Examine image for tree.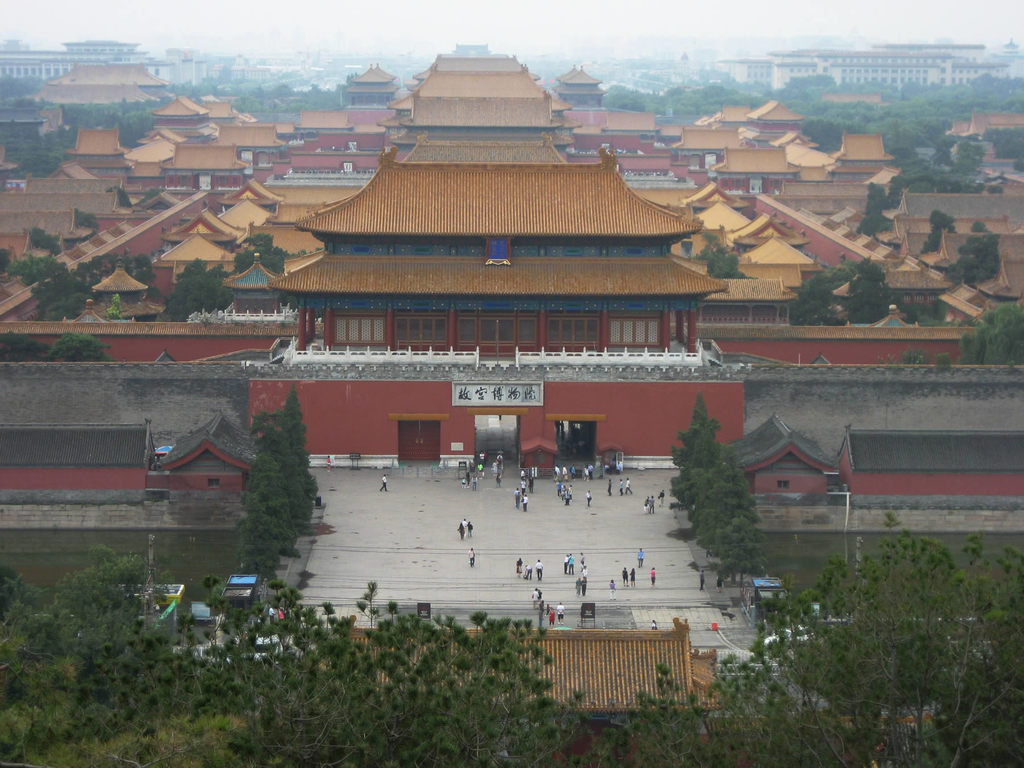
Examination result: BBox(858, 177, 892, 246).
